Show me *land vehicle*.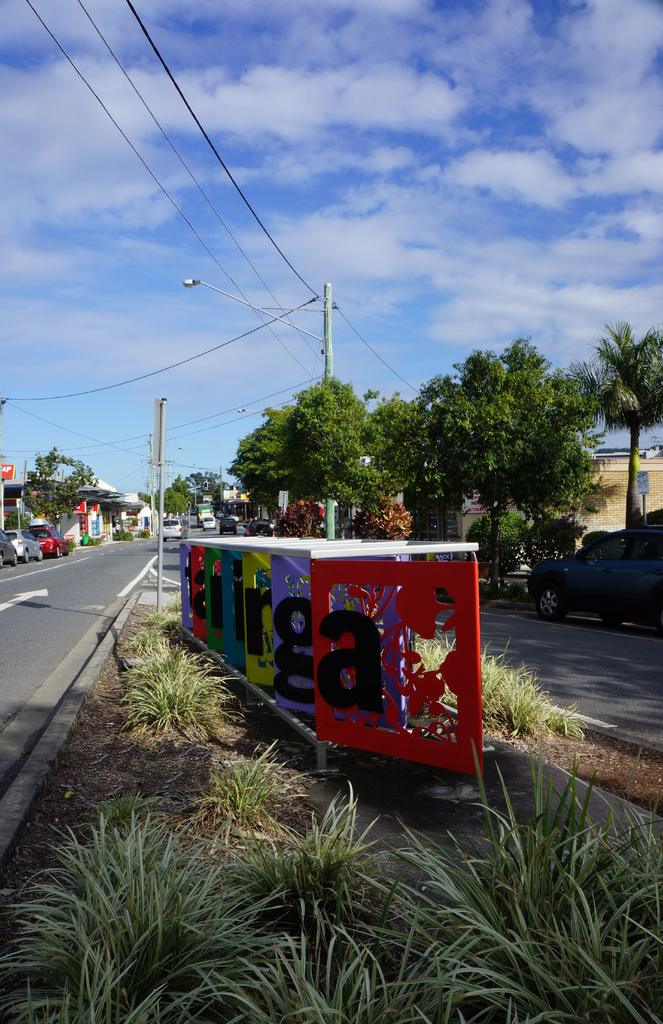
*land vehicle* is here: detection(214, 509, 226, 520).
